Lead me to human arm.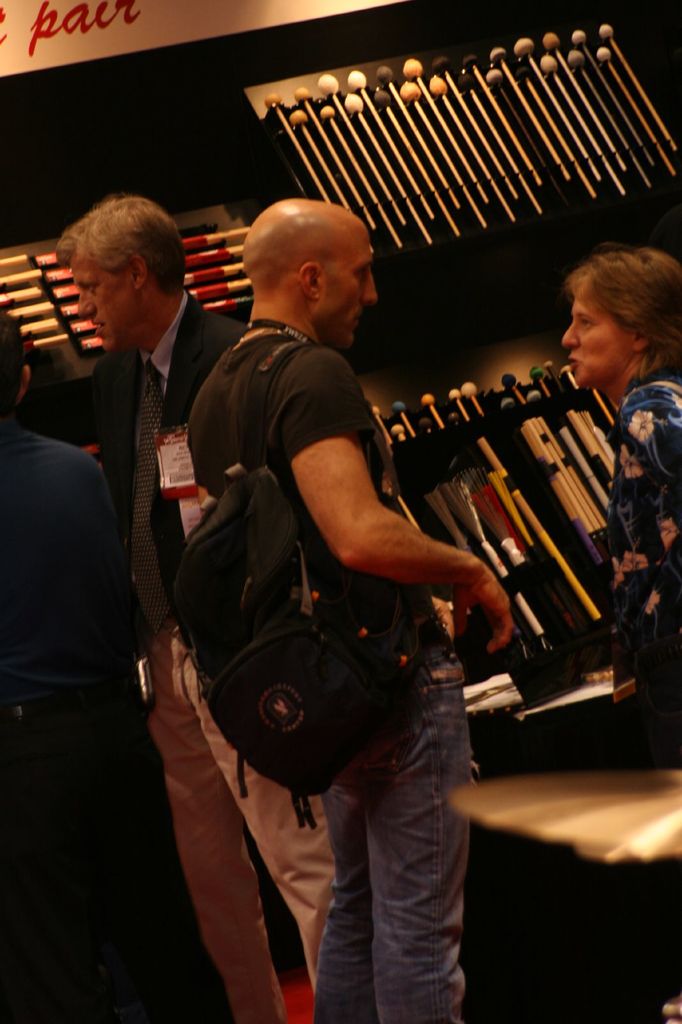
Lead to l=281, t=342, r=512, b=653.
